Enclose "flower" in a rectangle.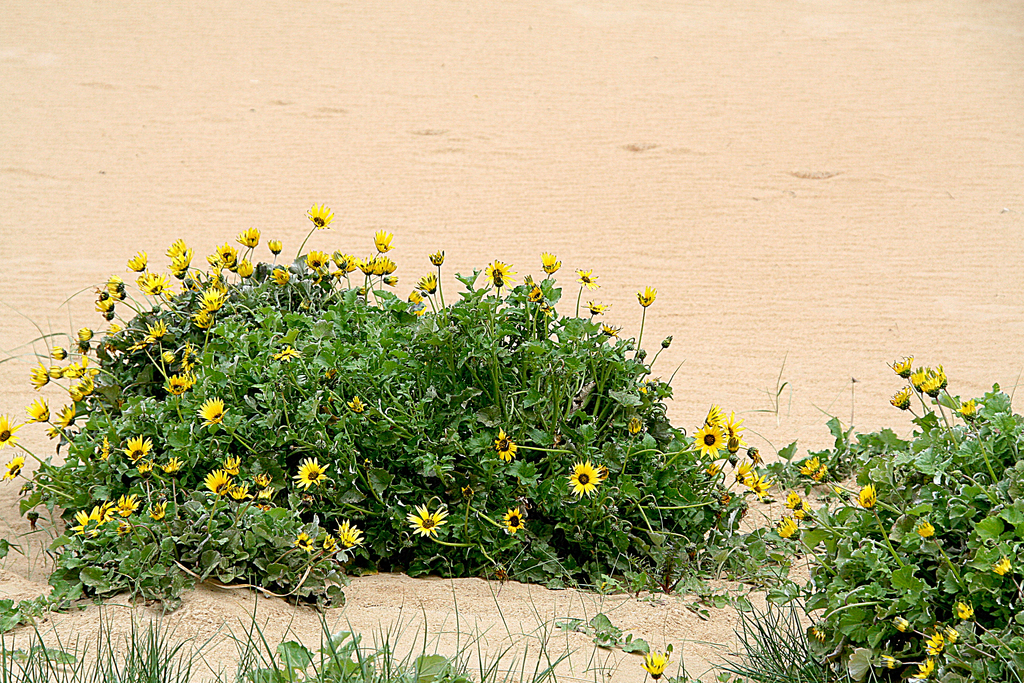
(598,322,616,336).
